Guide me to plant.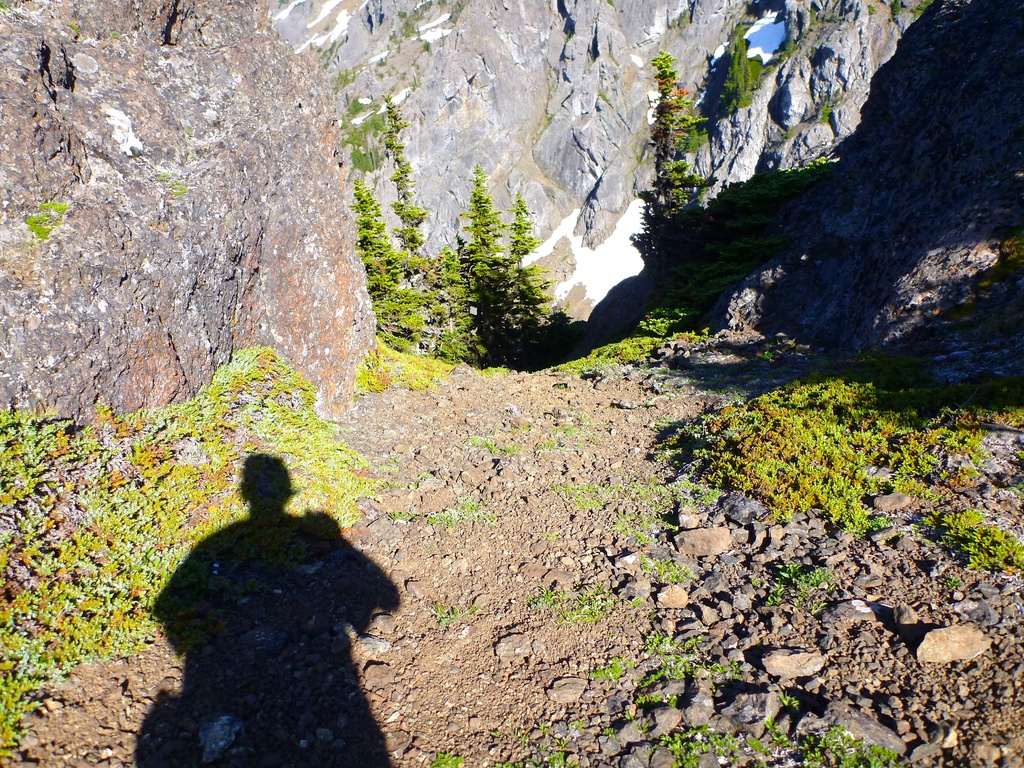
Guidance: box=[615, 75, 620, 81].
